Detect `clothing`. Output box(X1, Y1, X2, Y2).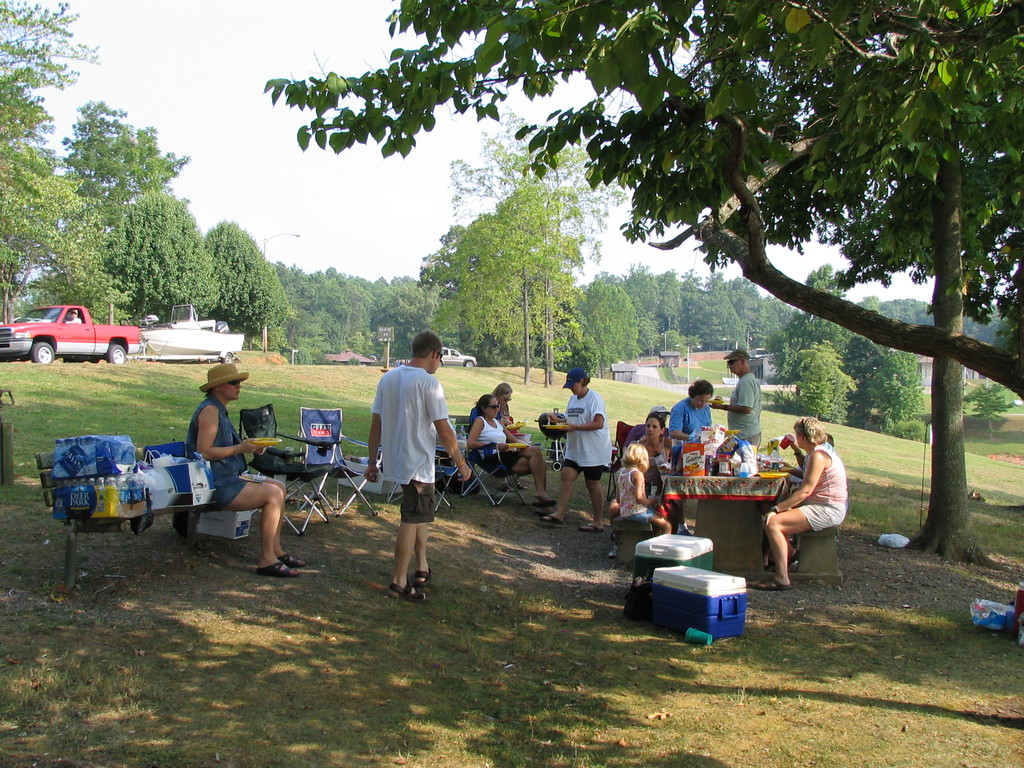
box(366, 343, 447, 570).
